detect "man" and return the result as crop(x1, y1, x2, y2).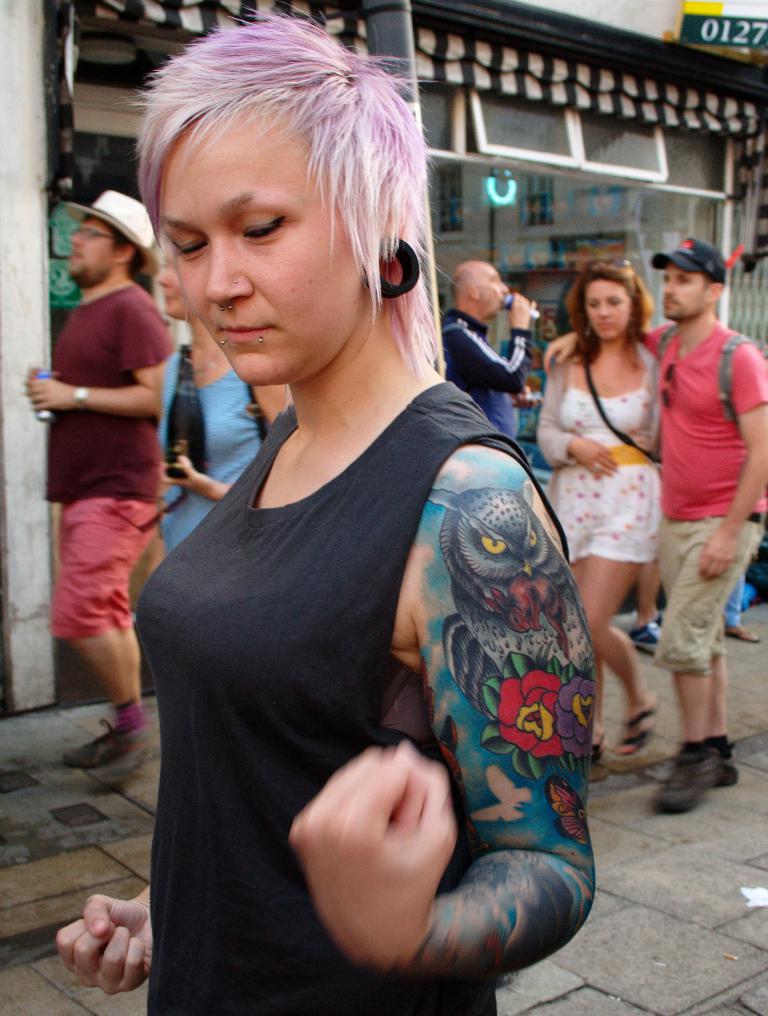
crop(541, 234, 767, 813).
